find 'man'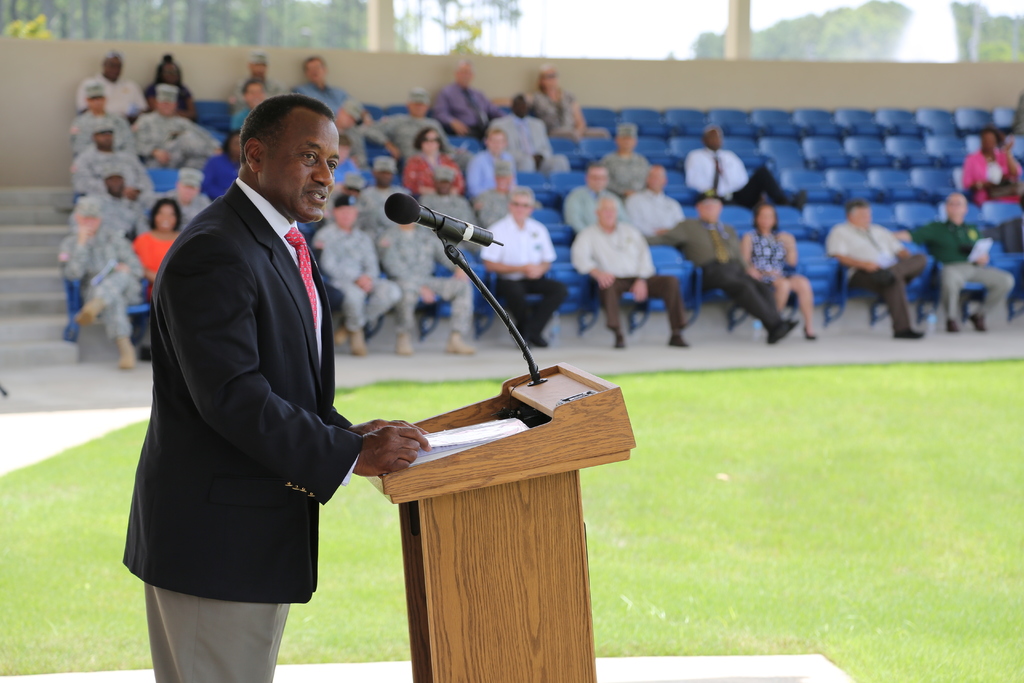
{"x1": 151, "y1": 175, "x2": 202, "y2": 229}
